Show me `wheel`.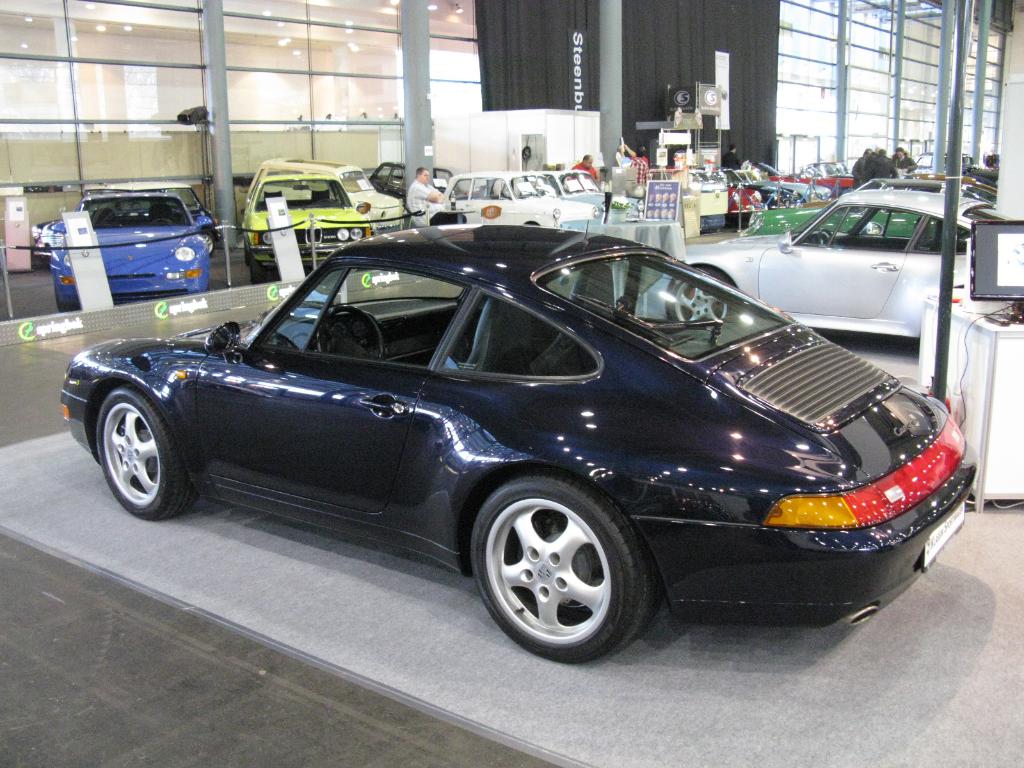
`wheel` is here: box=[465, 471, 652, 662].
